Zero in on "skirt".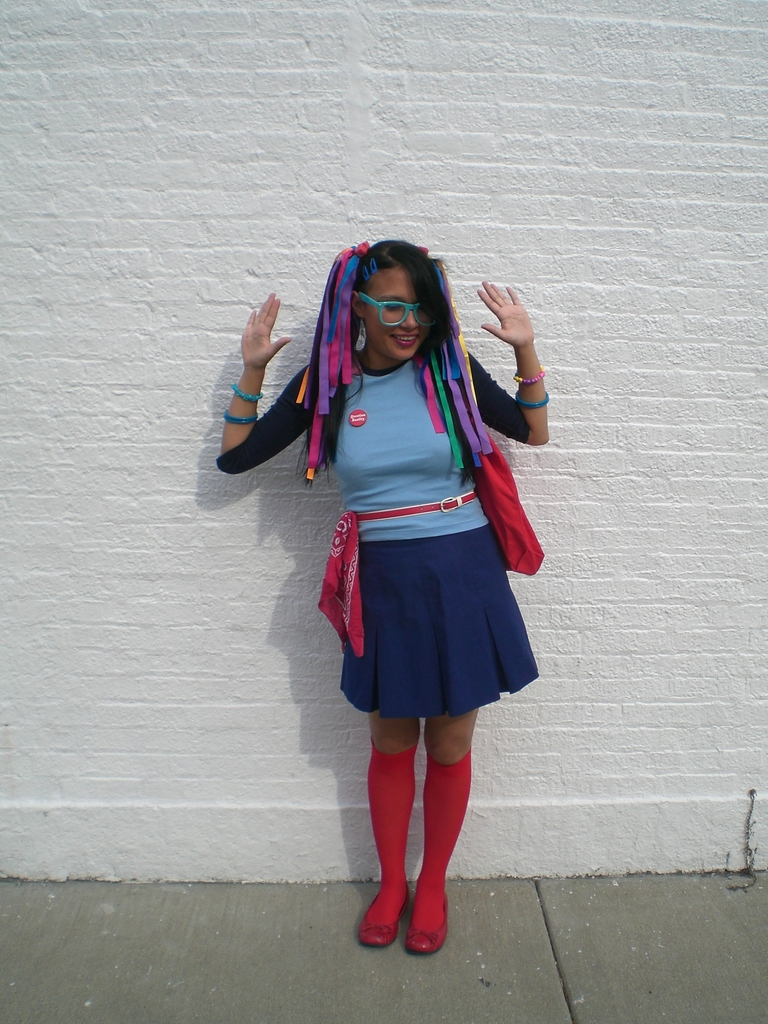
Zeroed in: crop(338, 524, 543, 721).
